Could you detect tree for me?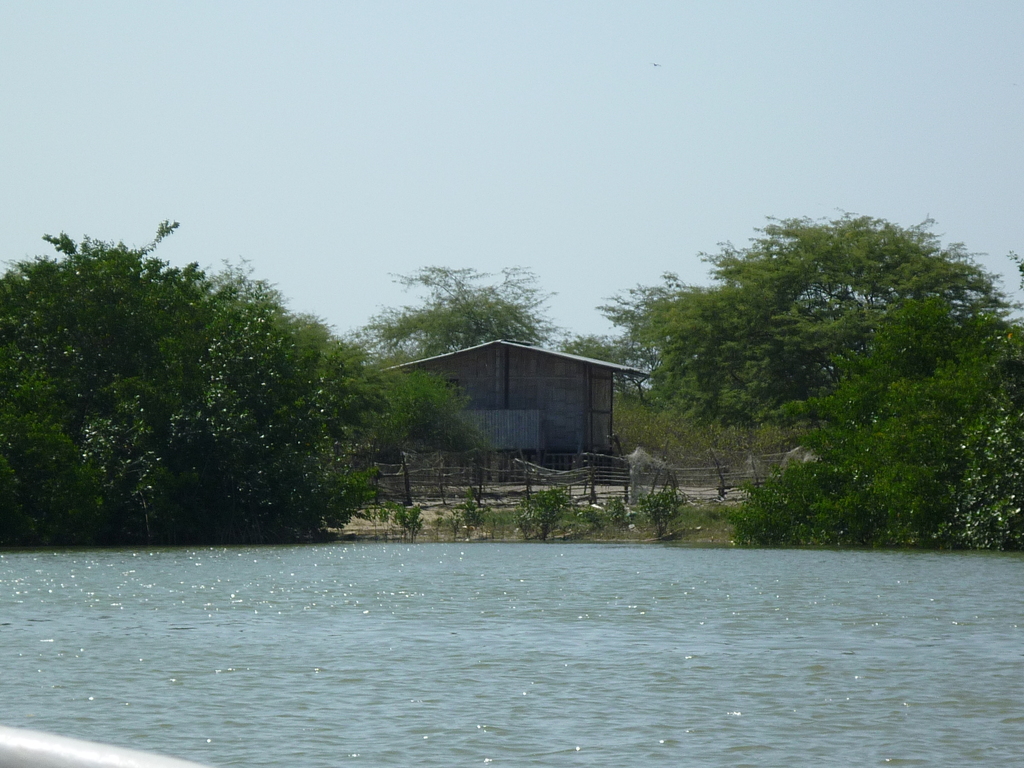
Detection result: <box>332,257,563,361</box>.
